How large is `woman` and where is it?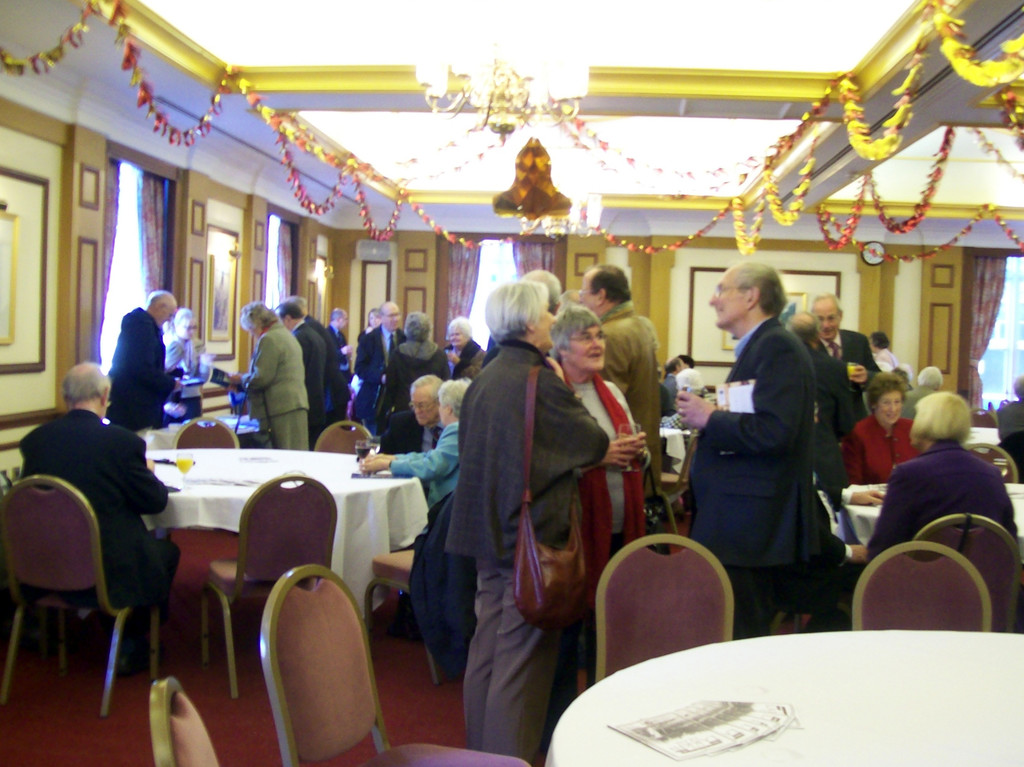
Bounding box: 864,386,1014,559.
